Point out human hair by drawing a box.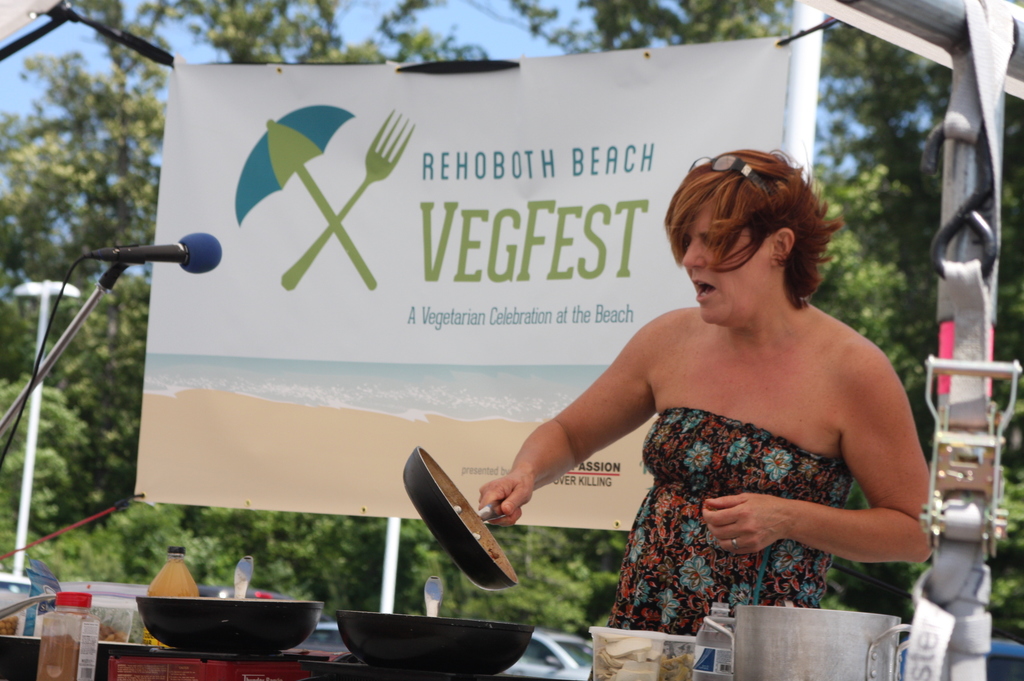
Rect(672, 145, 838, 327).
